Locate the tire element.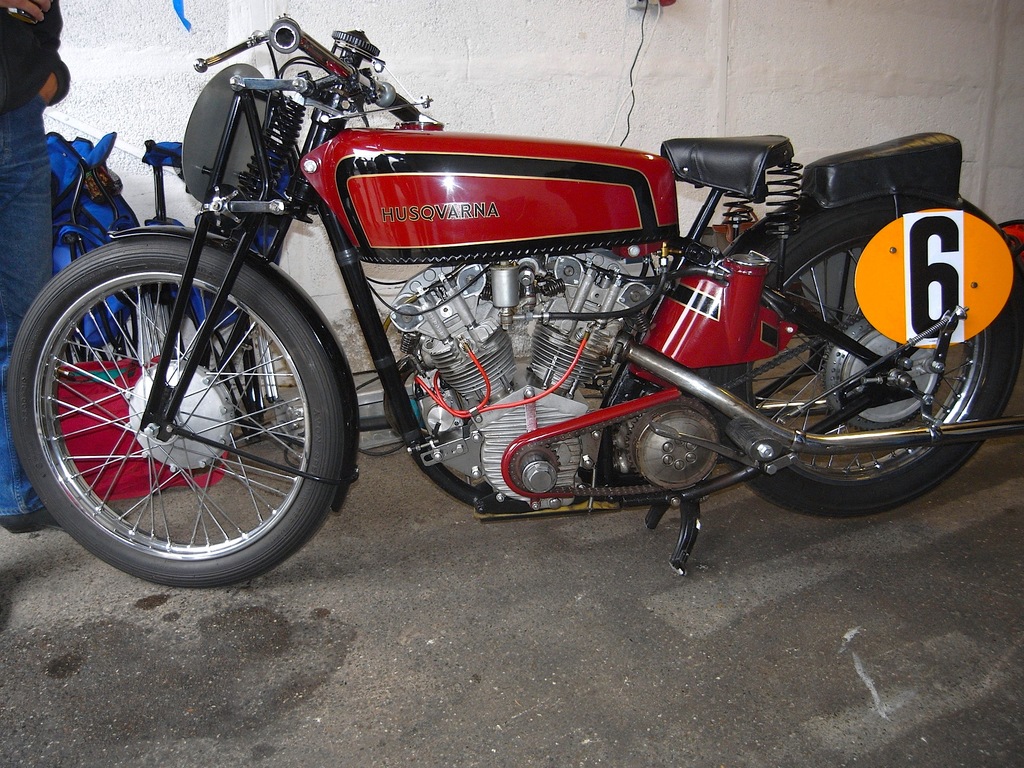
Element bbox: (710,213,1022,519).
